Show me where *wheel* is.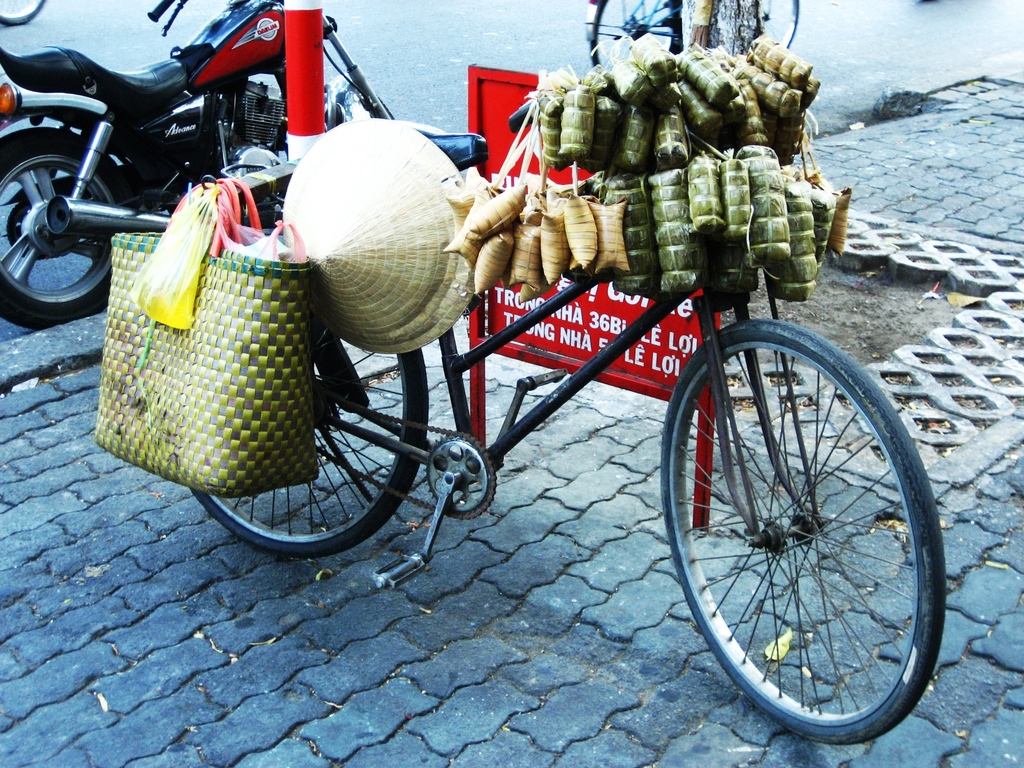
*wheel* is at (left=664, top=313, right=944, bottom=739).
